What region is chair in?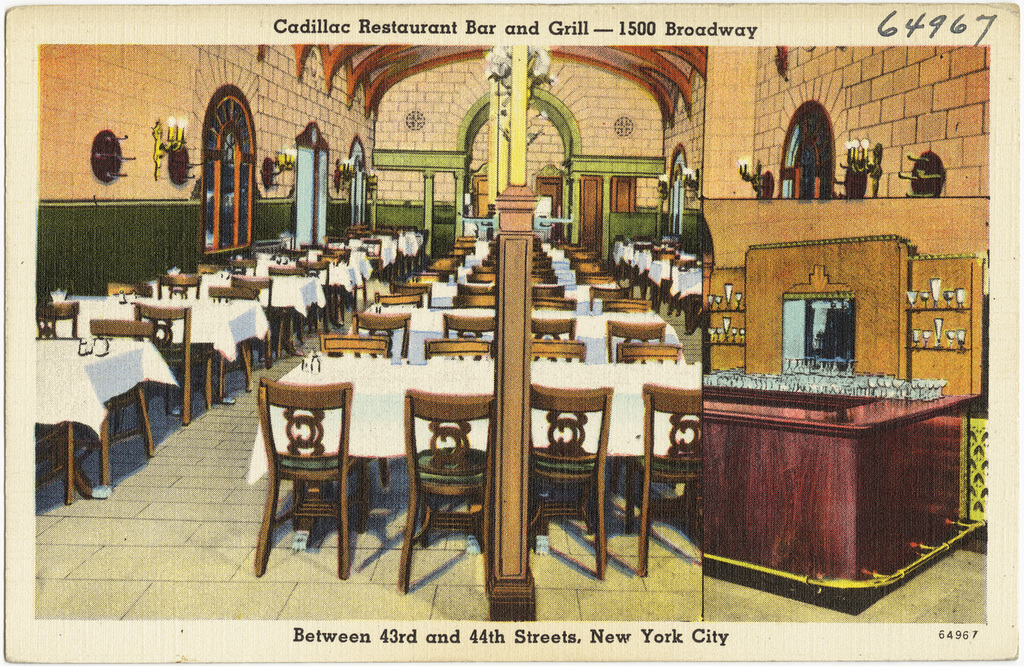
(left=606, top=321, right=667, bottom=363).
